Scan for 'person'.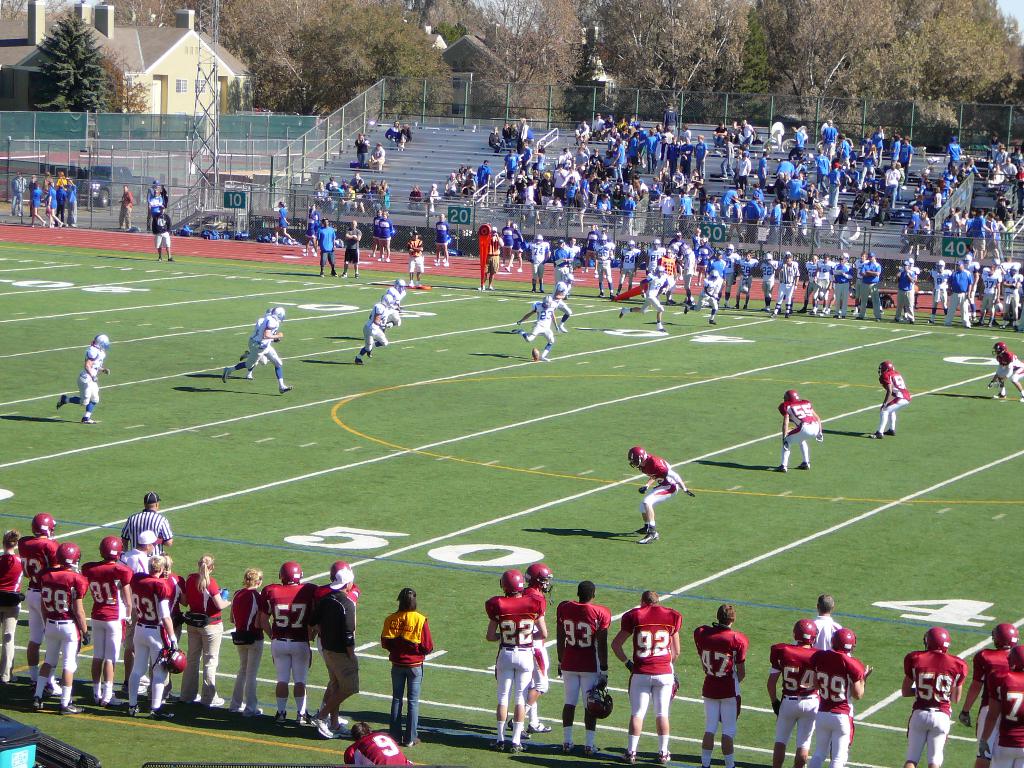
Scan result: [877, 356, 909, 441].
